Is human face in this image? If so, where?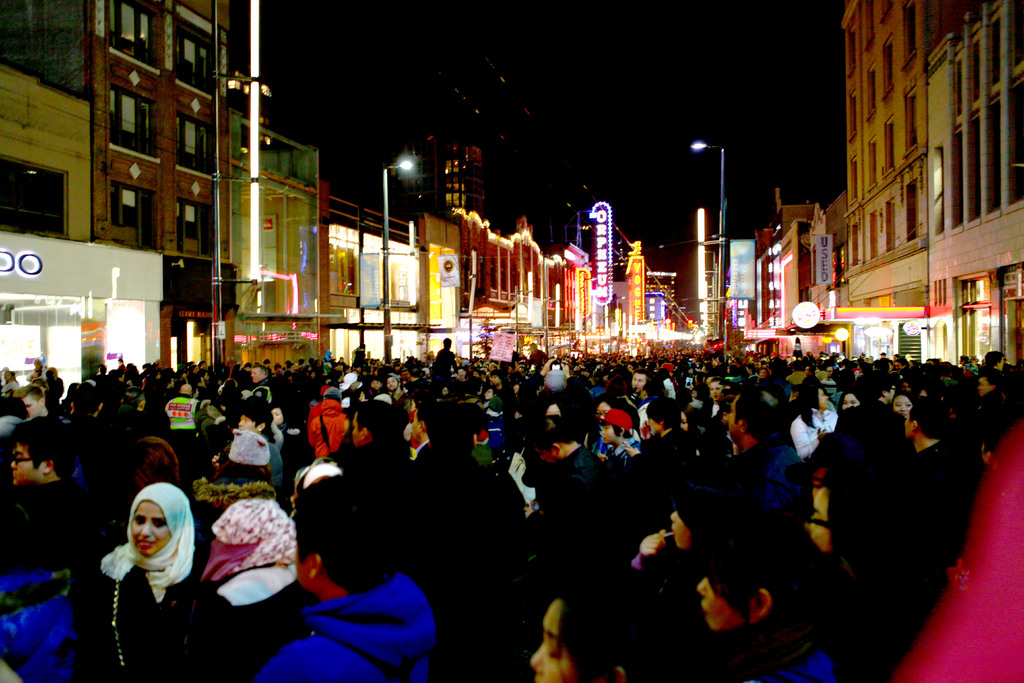
Yes, at bbox=(840, 395, 858, 406).
